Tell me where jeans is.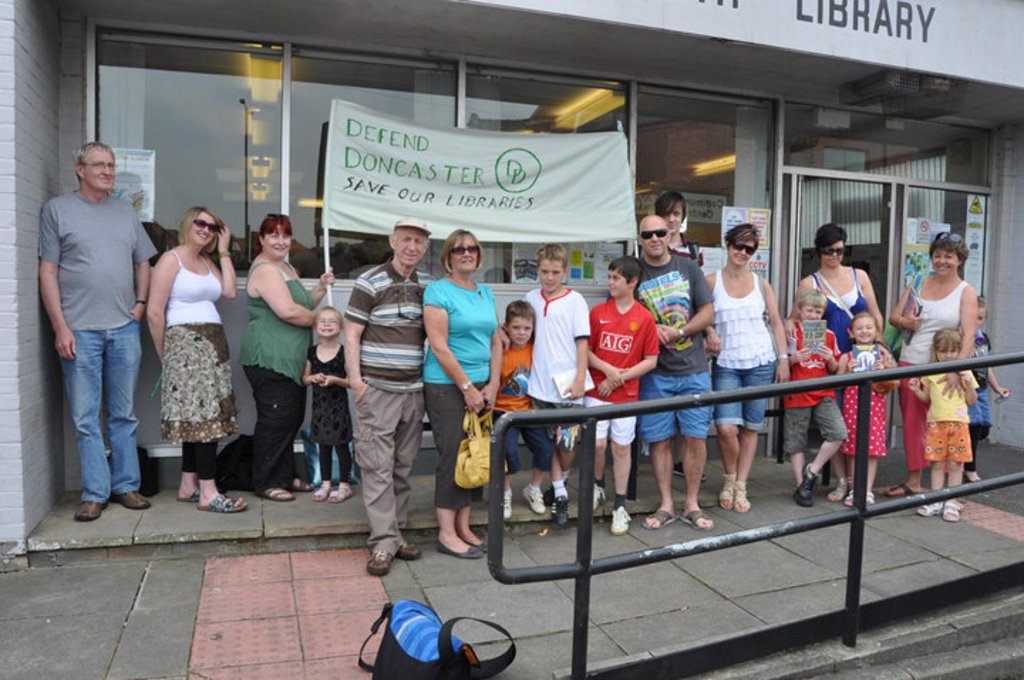
jeans is at x1=585 y1=401 x2=636 y2=452.
